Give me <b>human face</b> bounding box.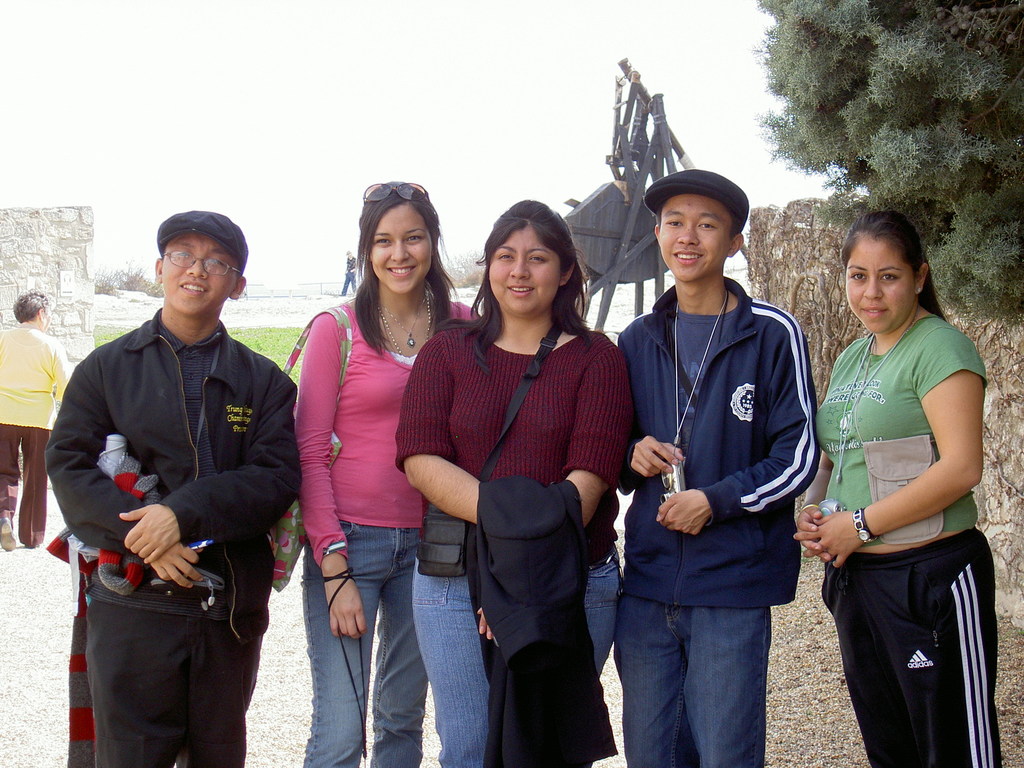
[left=488, top=226, right=558, bottom=314].
